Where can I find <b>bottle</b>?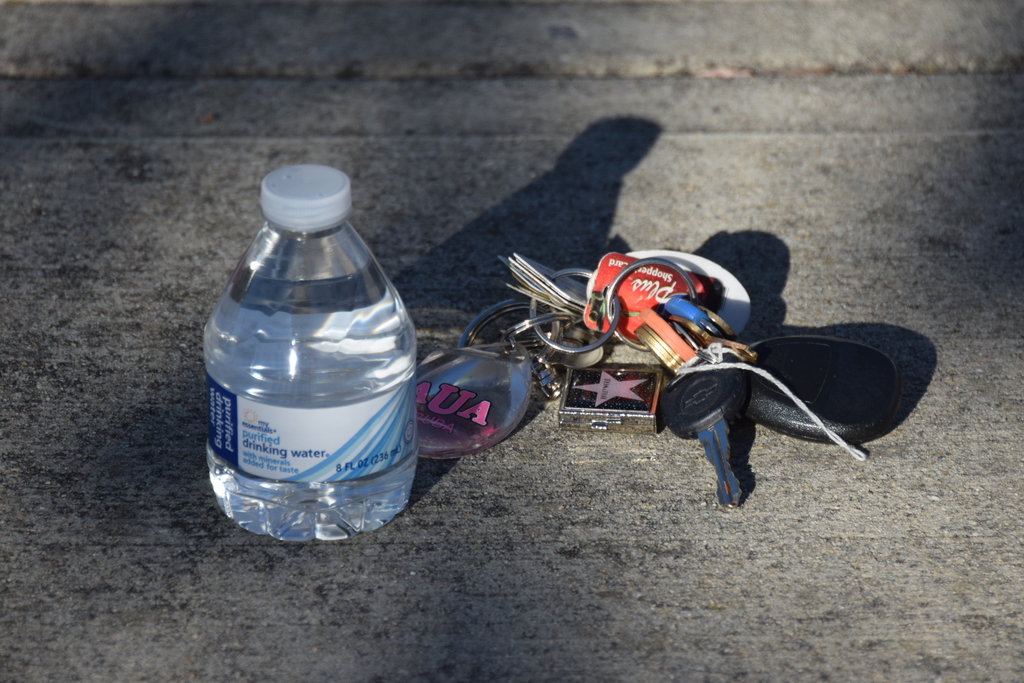
You can find it at [194, 176, 428, 549].
